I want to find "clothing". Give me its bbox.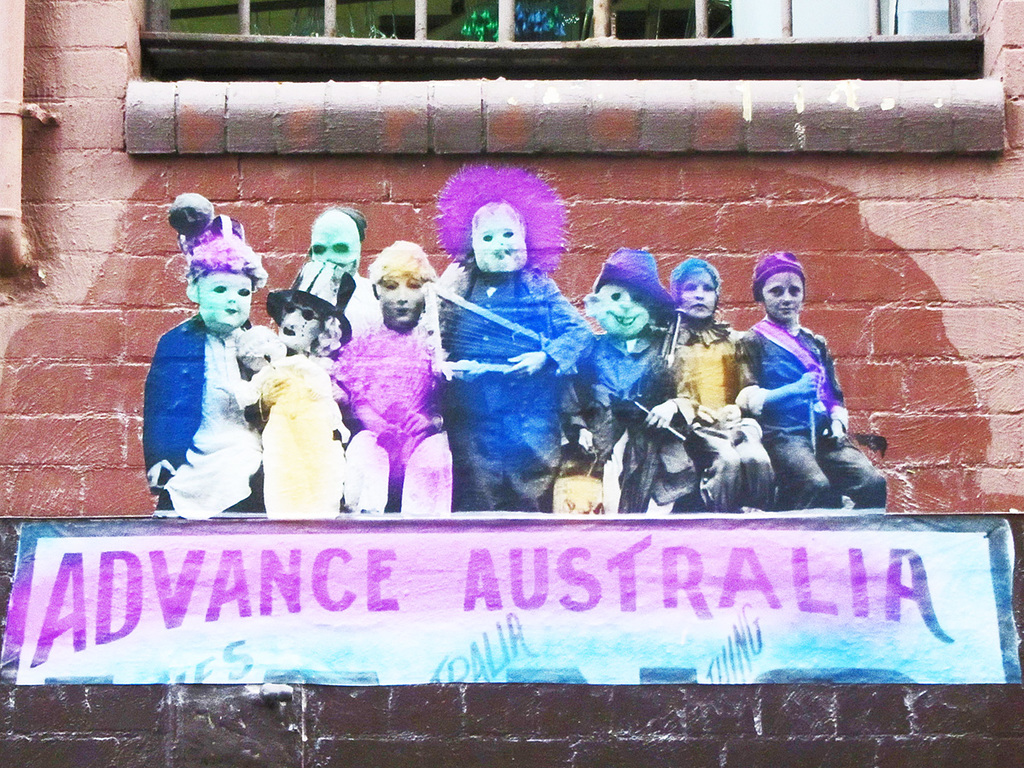
box=[739, 318, 887, 512].
